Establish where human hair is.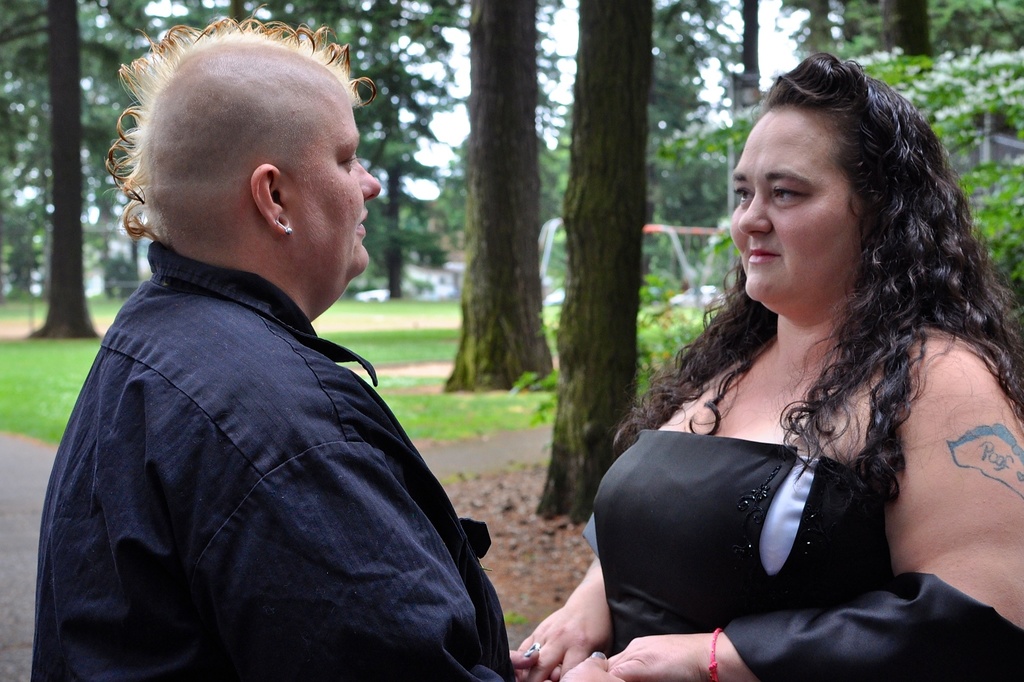
Established at detection(614, 52, 1023, 514).
